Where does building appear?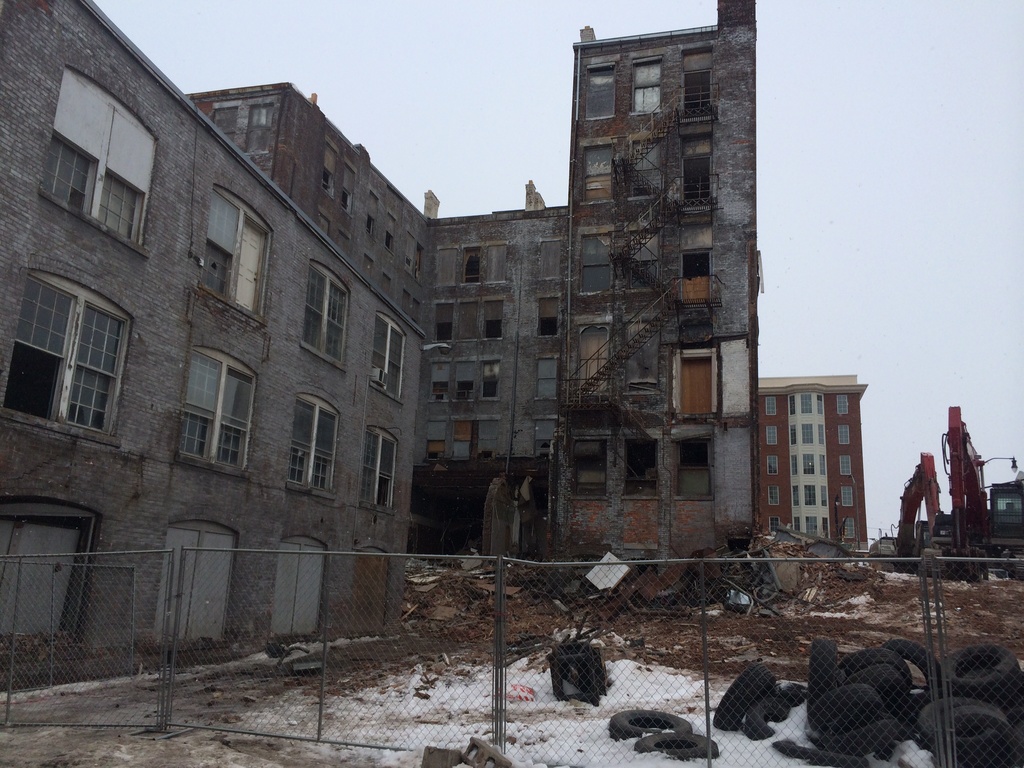
Appears at bbox=[755, 375, 867, 554].
